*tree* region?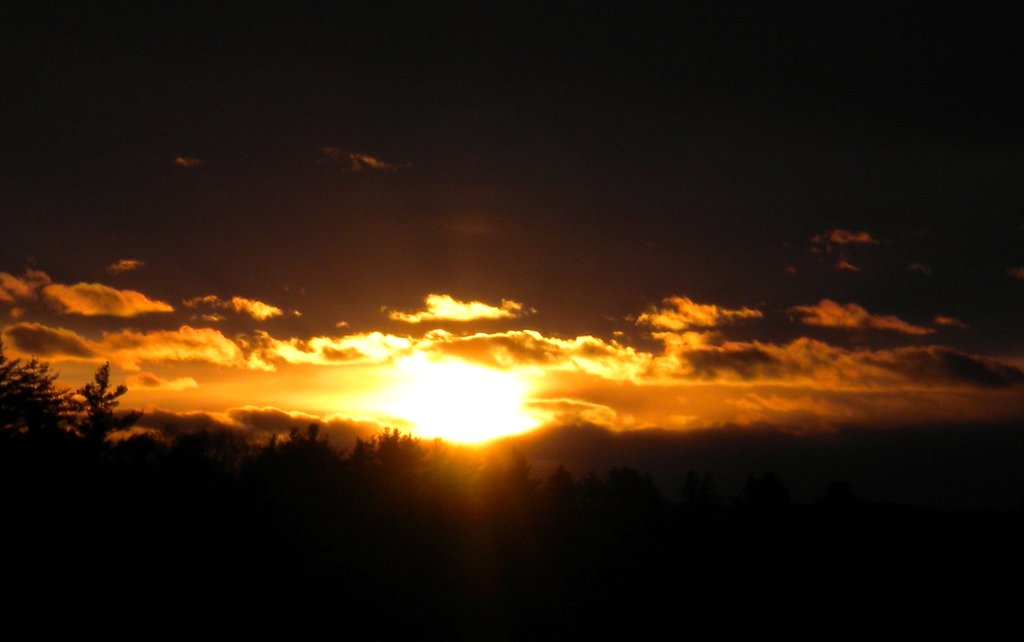
<box>231,424,537,524</box>
